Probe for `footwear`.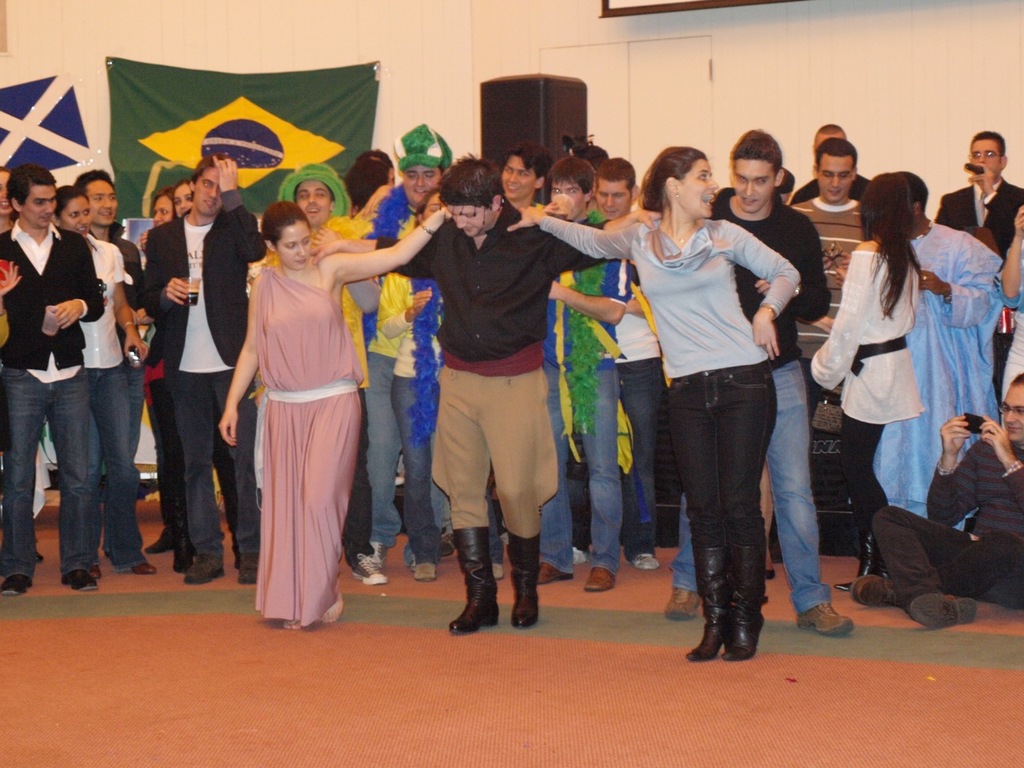
Probe result: <box>442,523,522,642</box>.
